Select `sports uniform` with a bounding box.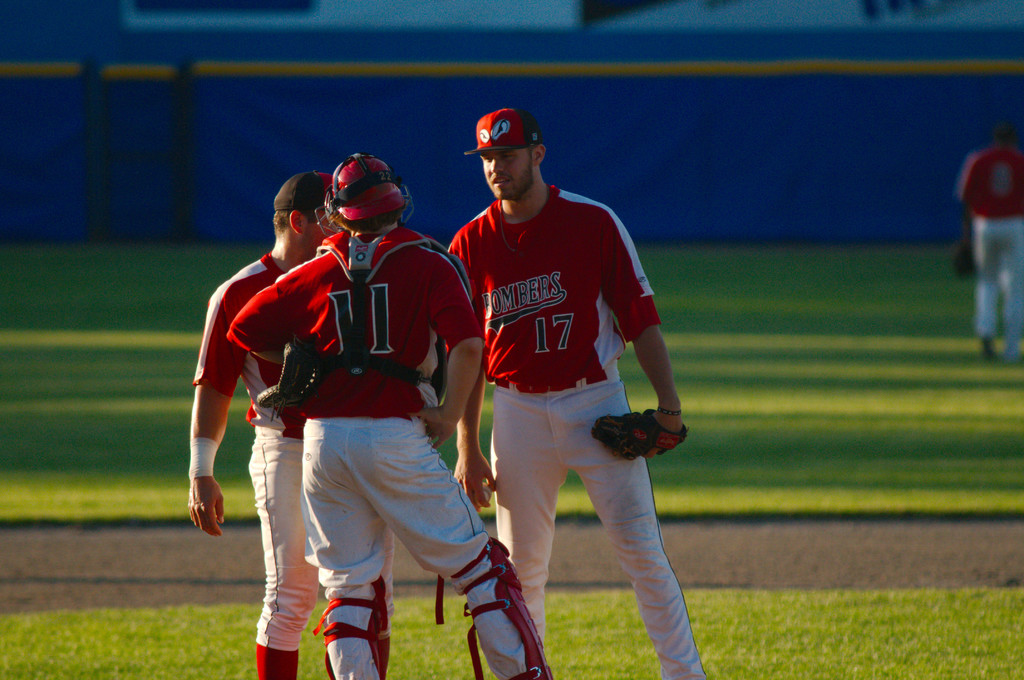
pyautogui.locateOnScreen(229, 221, 572, 679).
